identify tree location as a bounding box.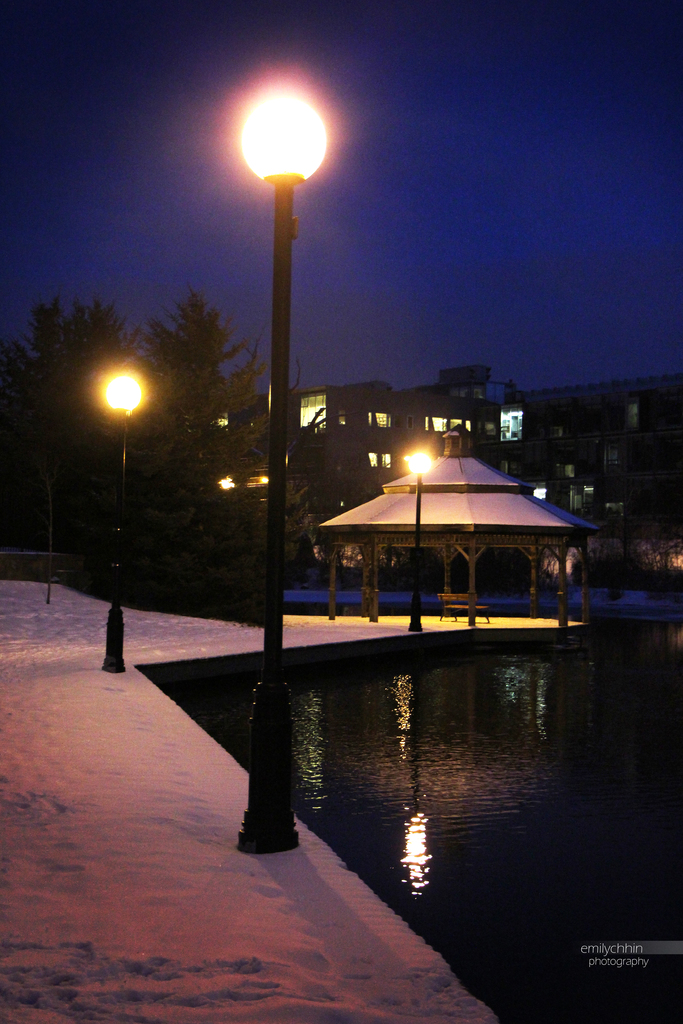
bbox=(131, 276, 235, 470).
